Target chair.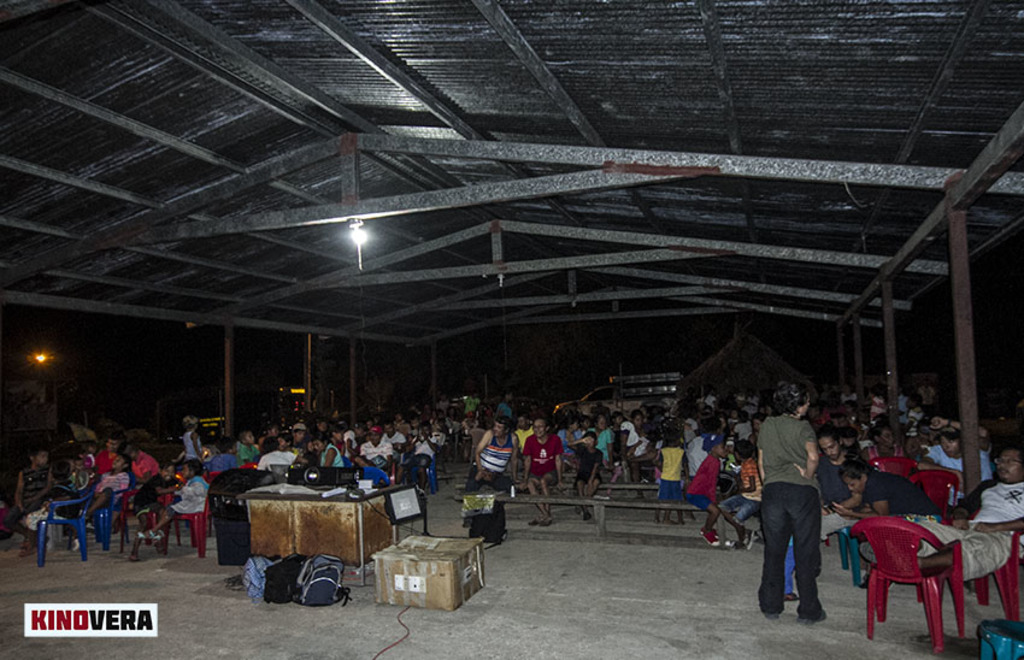
Target region: 854/501/991/652.
